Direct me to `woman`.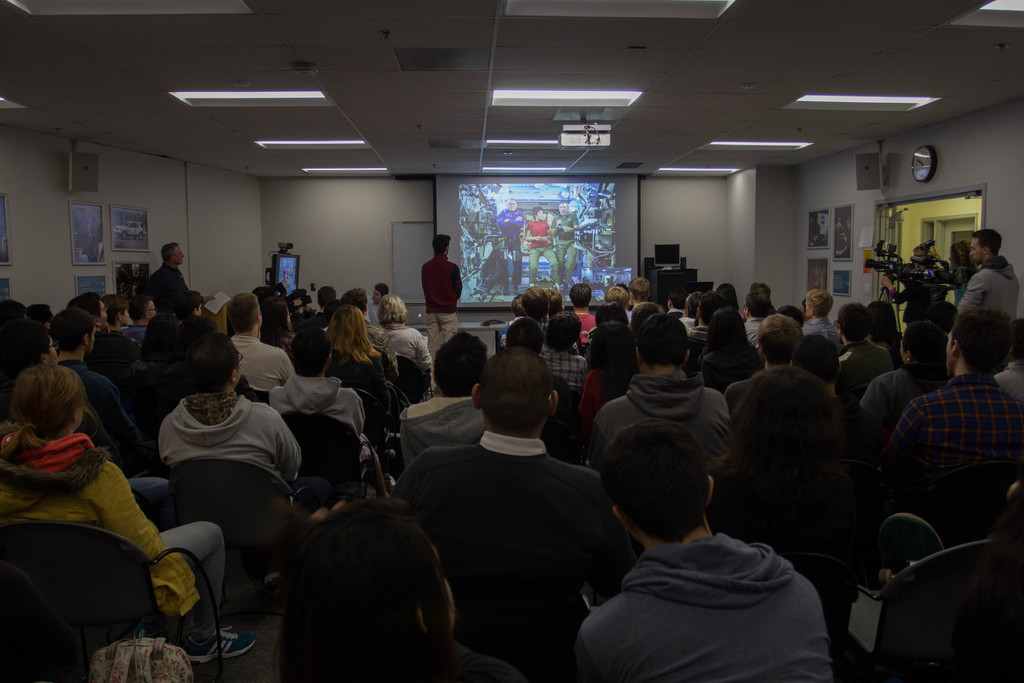
Direction: bbox=(0, 359, 259, 665).
